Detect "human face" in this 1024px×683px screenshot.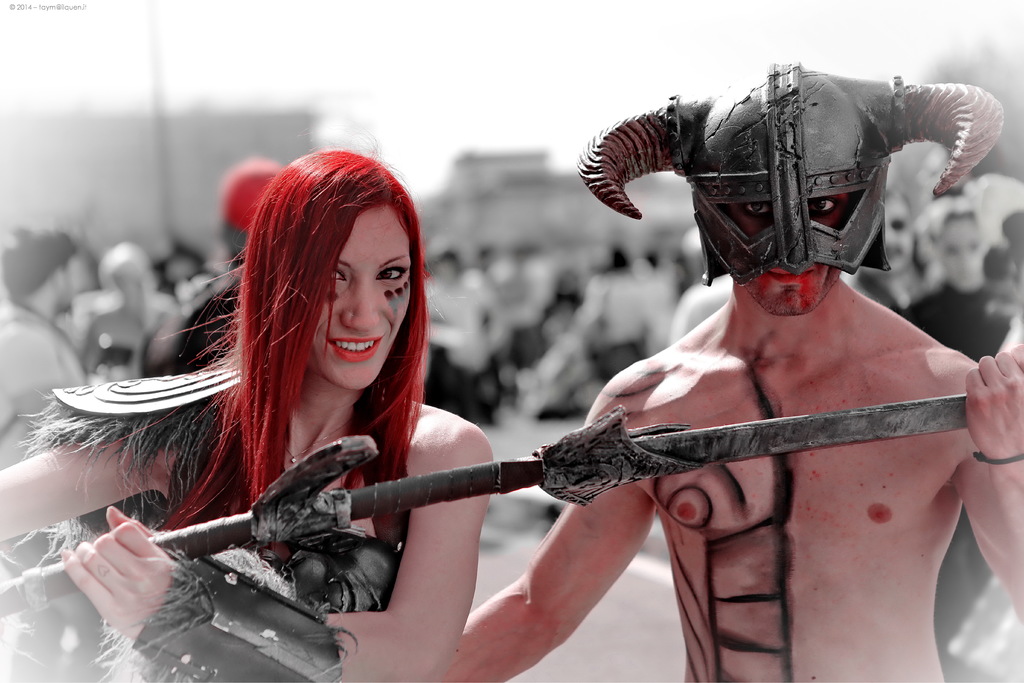
Detection: 312 206 414 391.
